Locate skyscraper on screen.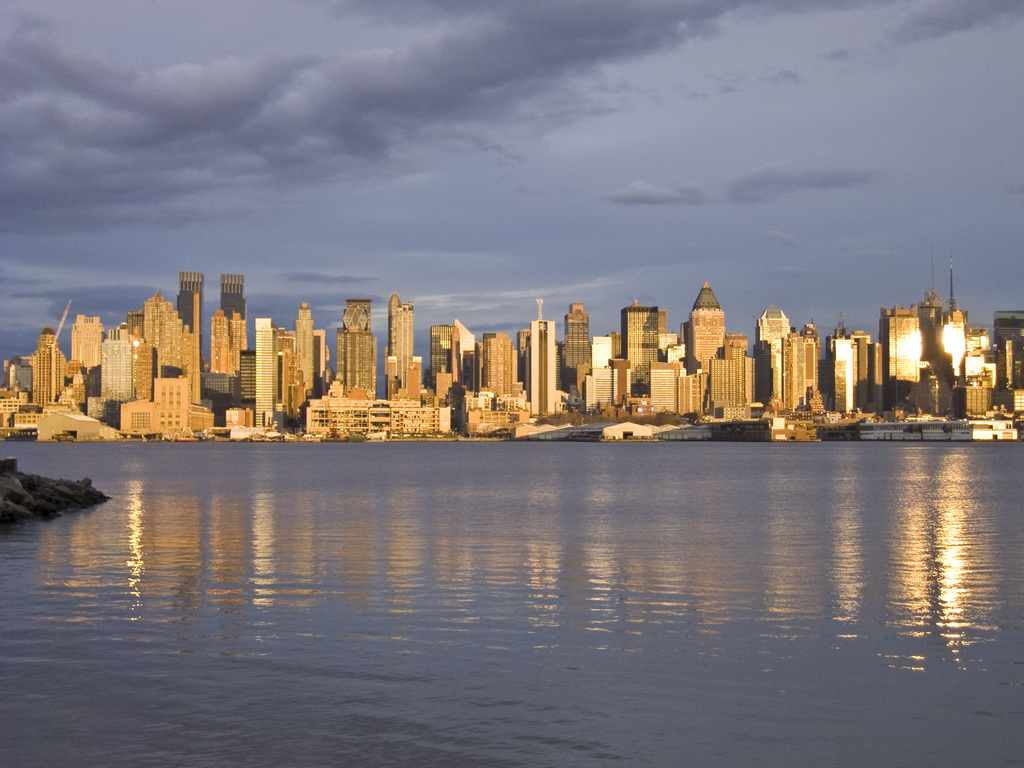
On screen at {"left": 591, "top": 336, "right": 620, "bottom": 383}.
